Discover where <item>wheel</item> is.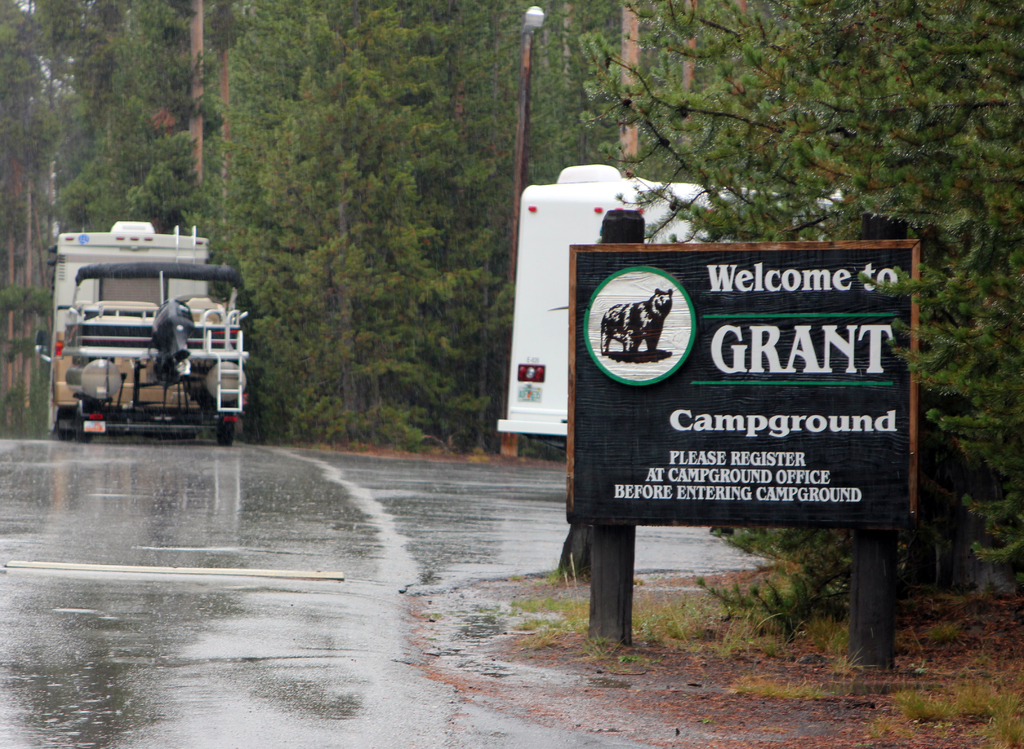
Discovered at [left=77, top=431, right=94, bottom=445].
